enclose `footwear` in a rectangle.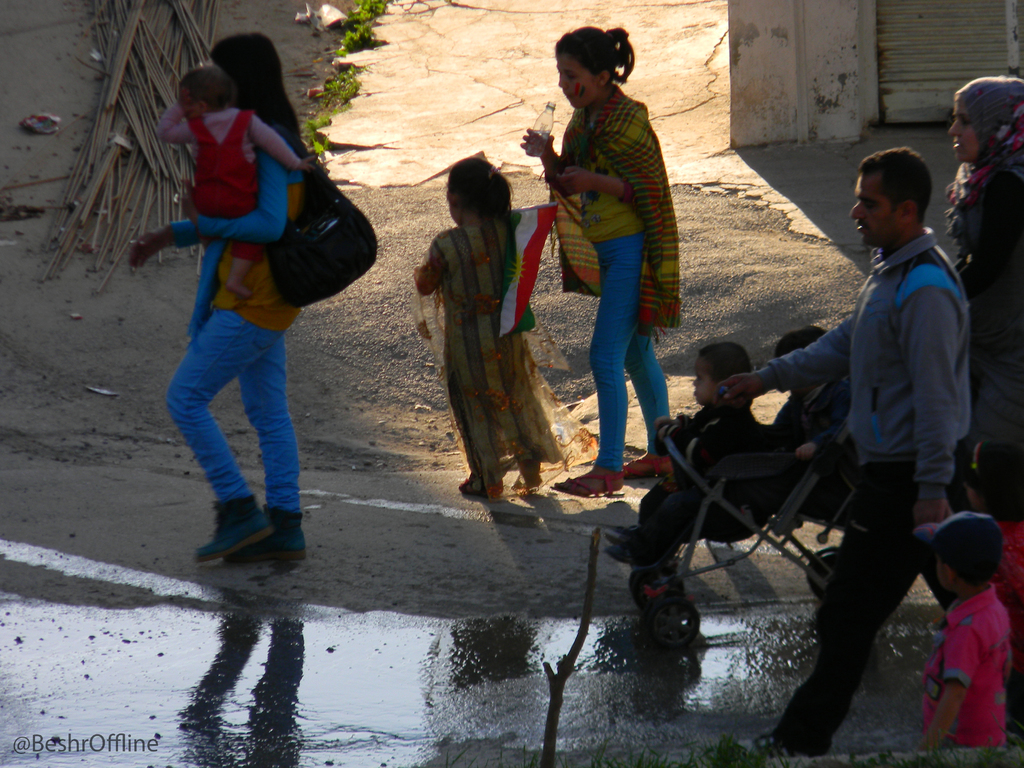
<region>614, 449, 674, 472</region>.
